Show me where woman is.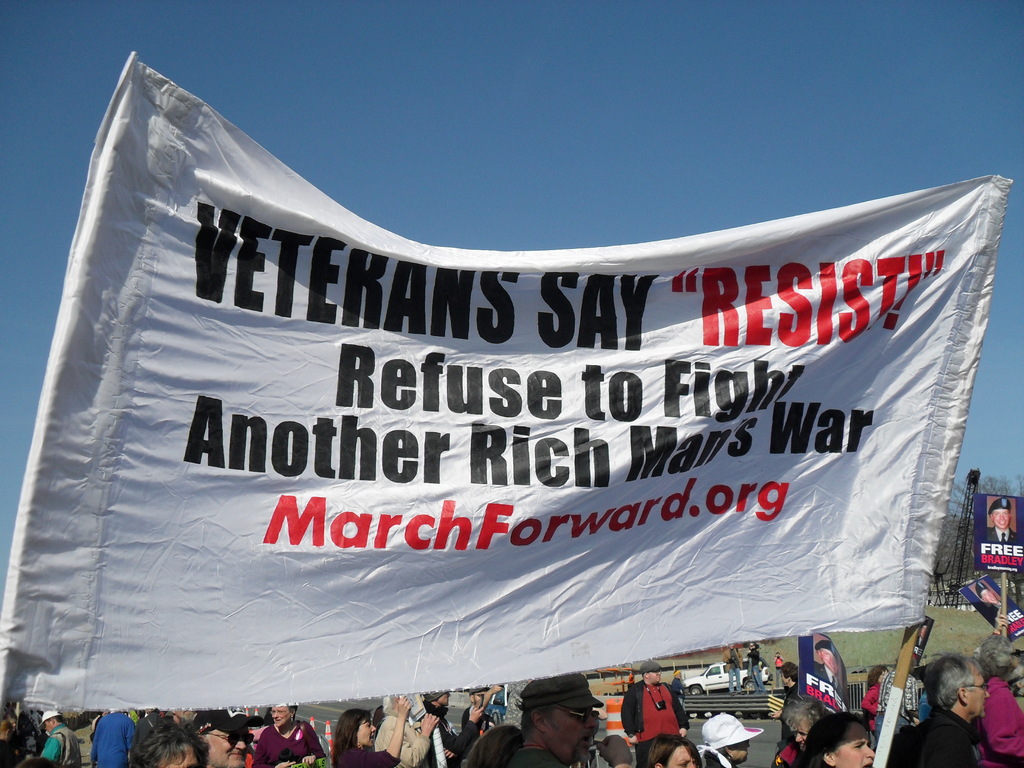
woman is at BBox(646, 733, 702, 767).
